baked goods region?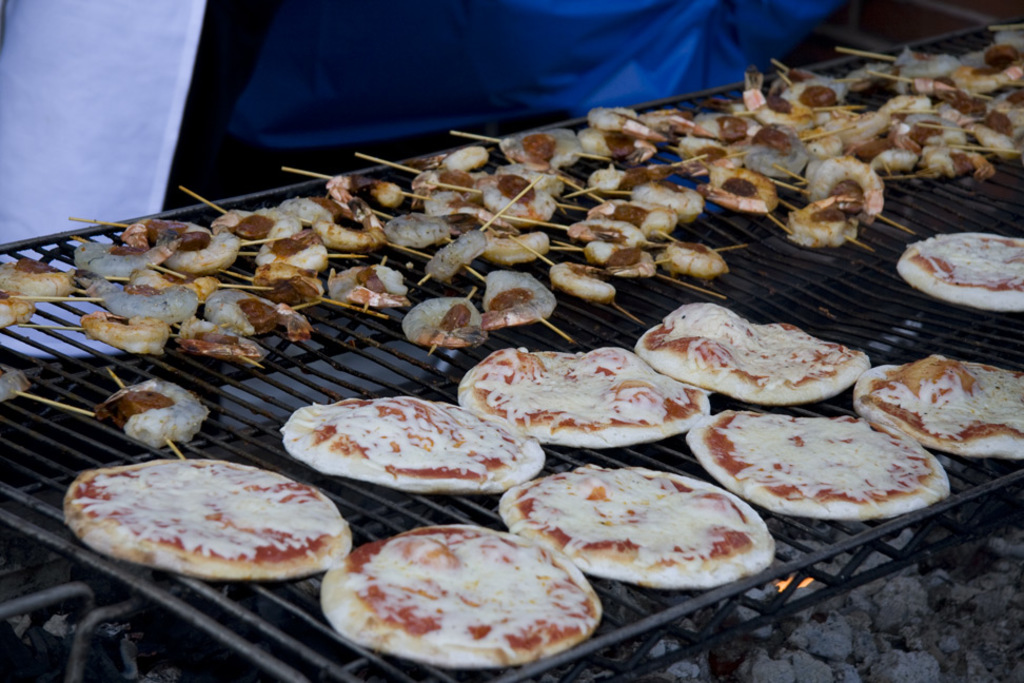
[left=891, top=225, right=1023, bottom=315]
